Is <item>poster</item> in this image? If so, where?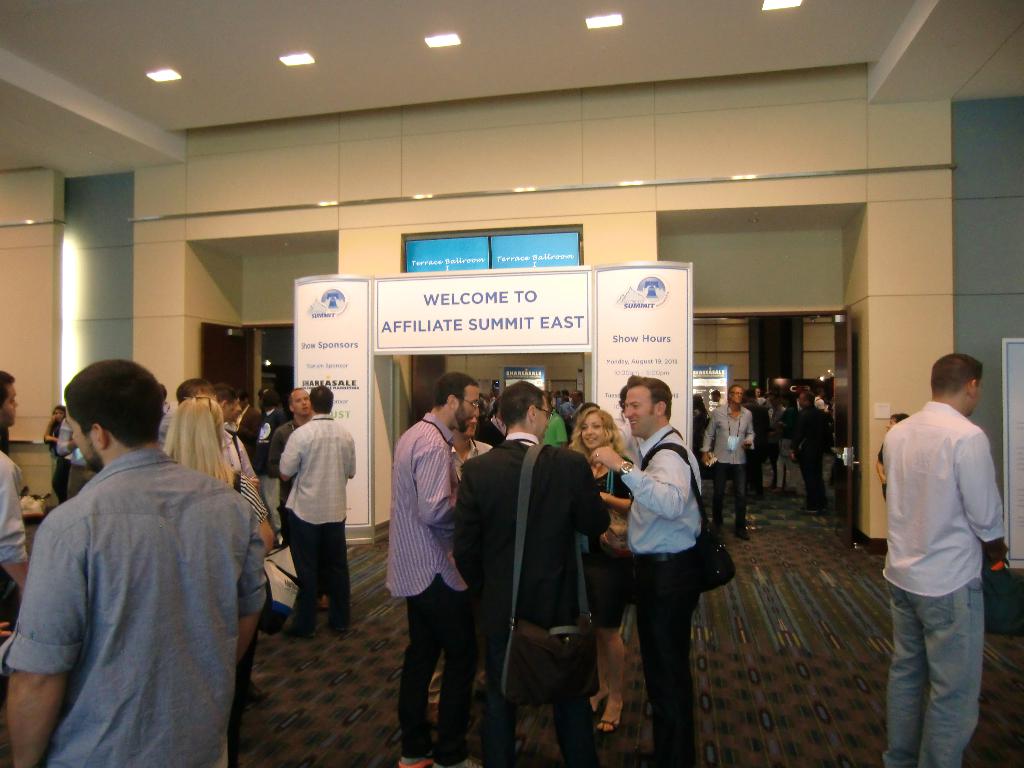
Yes, at locate(691, 366, 731, 410).
